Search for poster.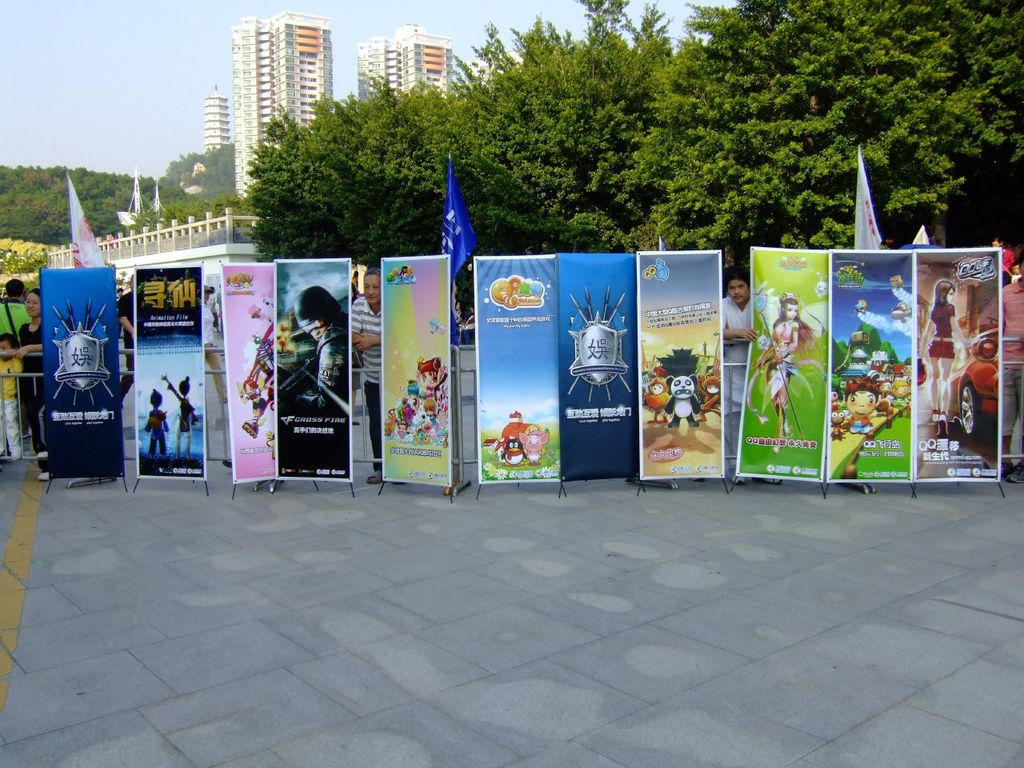
Found at 554,255,637,486.
